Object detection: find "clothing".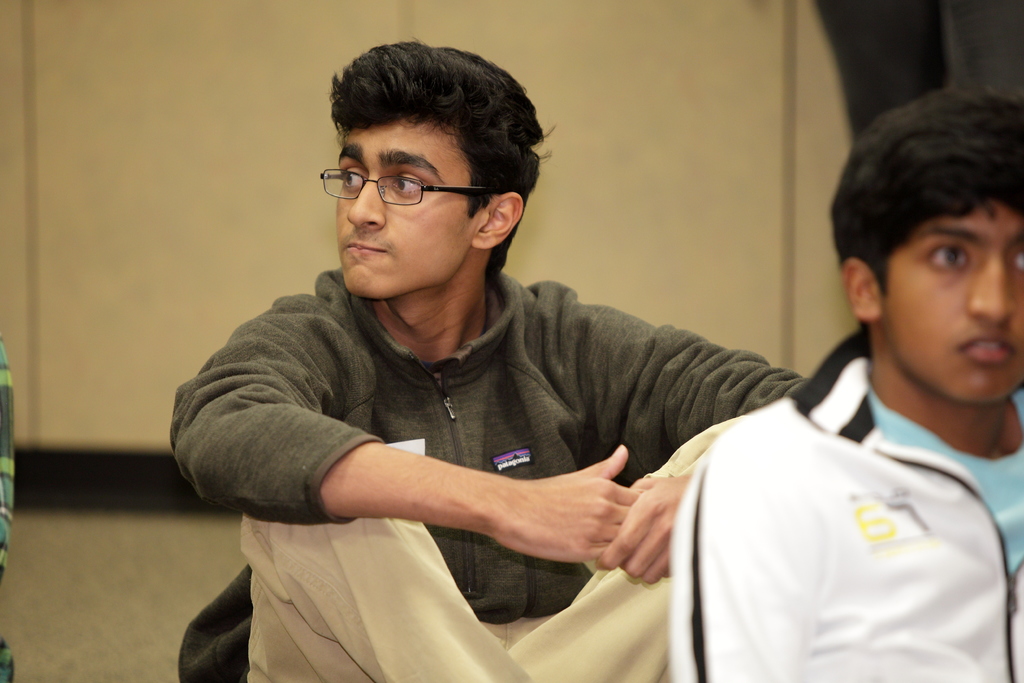
x1=169, y1=267, x2=812, y2=682.
